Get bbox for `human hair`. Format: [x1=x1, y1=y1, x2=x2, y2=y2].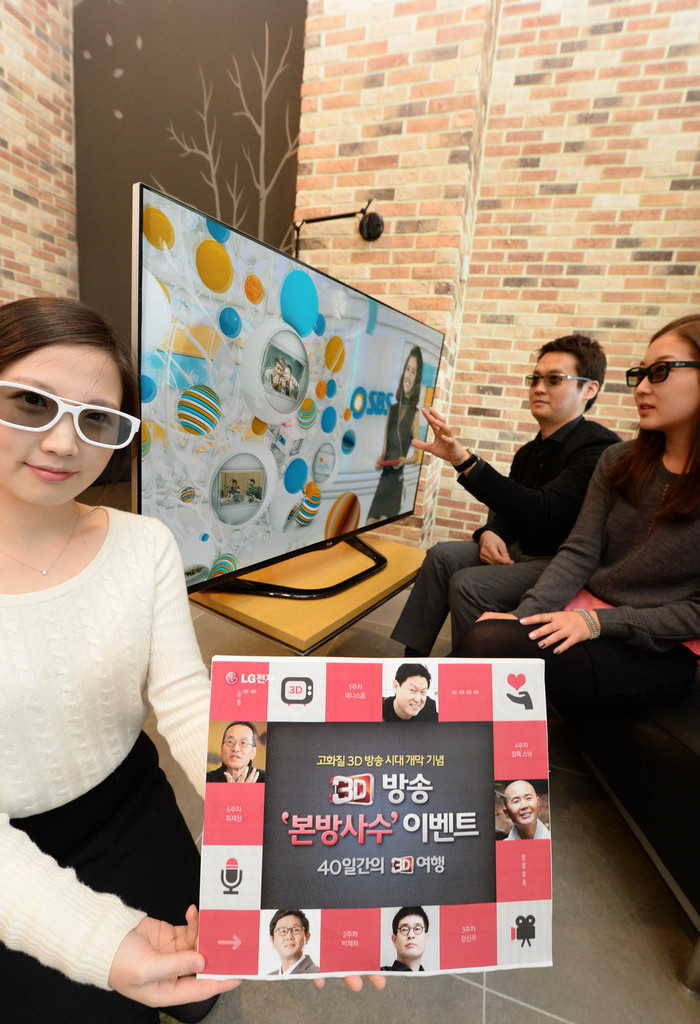
[x1=274, y1=355, x2=285, y2=368].
